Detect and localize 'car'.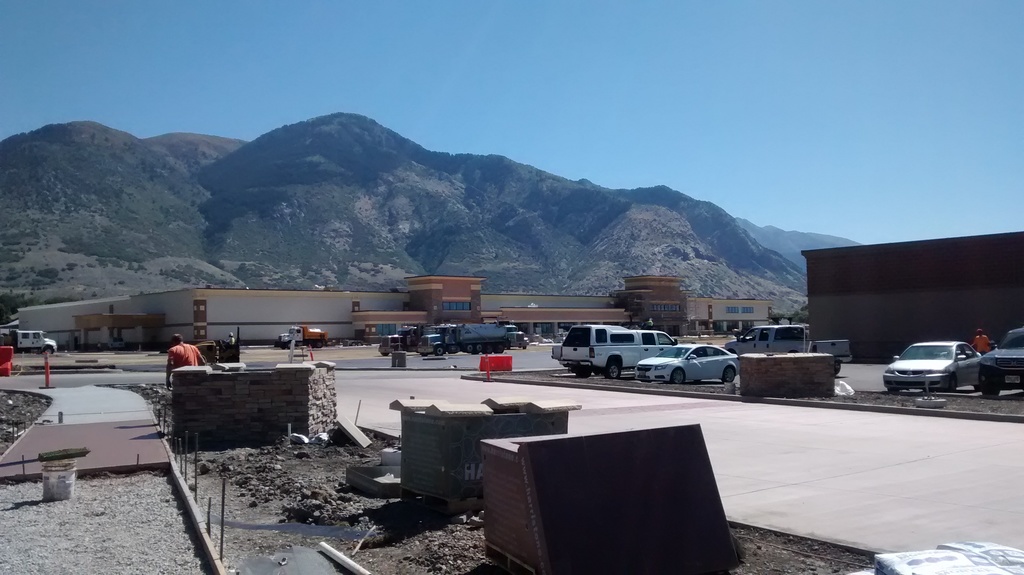
Localized at crop(634, 344, 739, 386).
